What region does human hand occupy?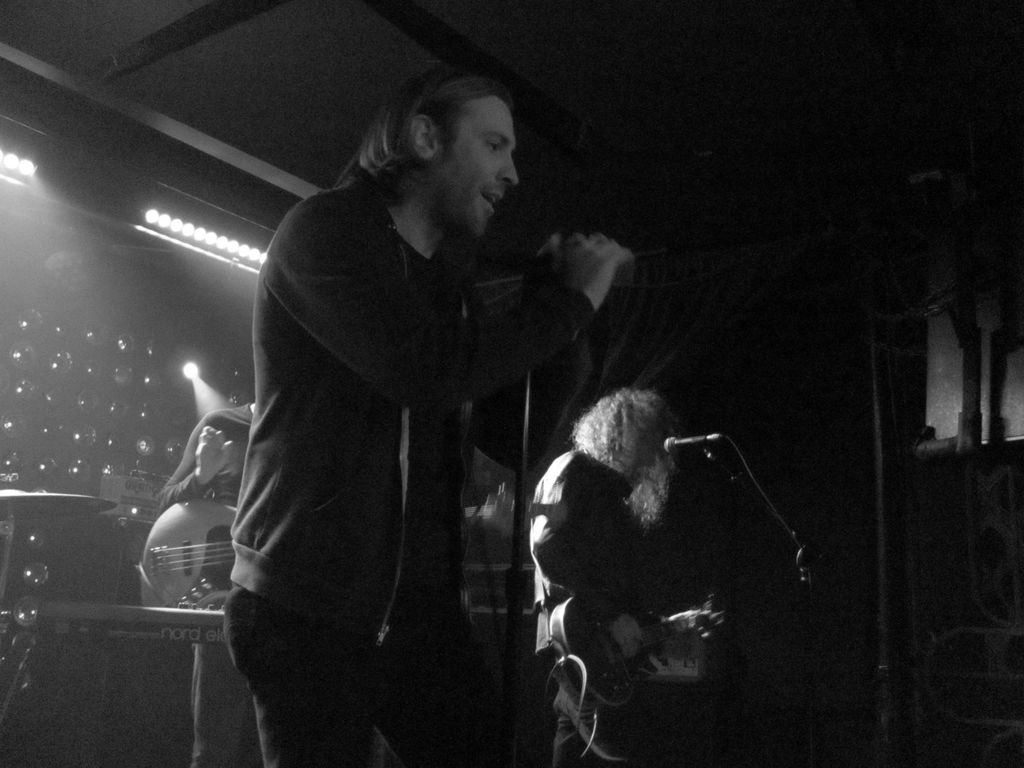
bbox(528, 233, 565, 278).
